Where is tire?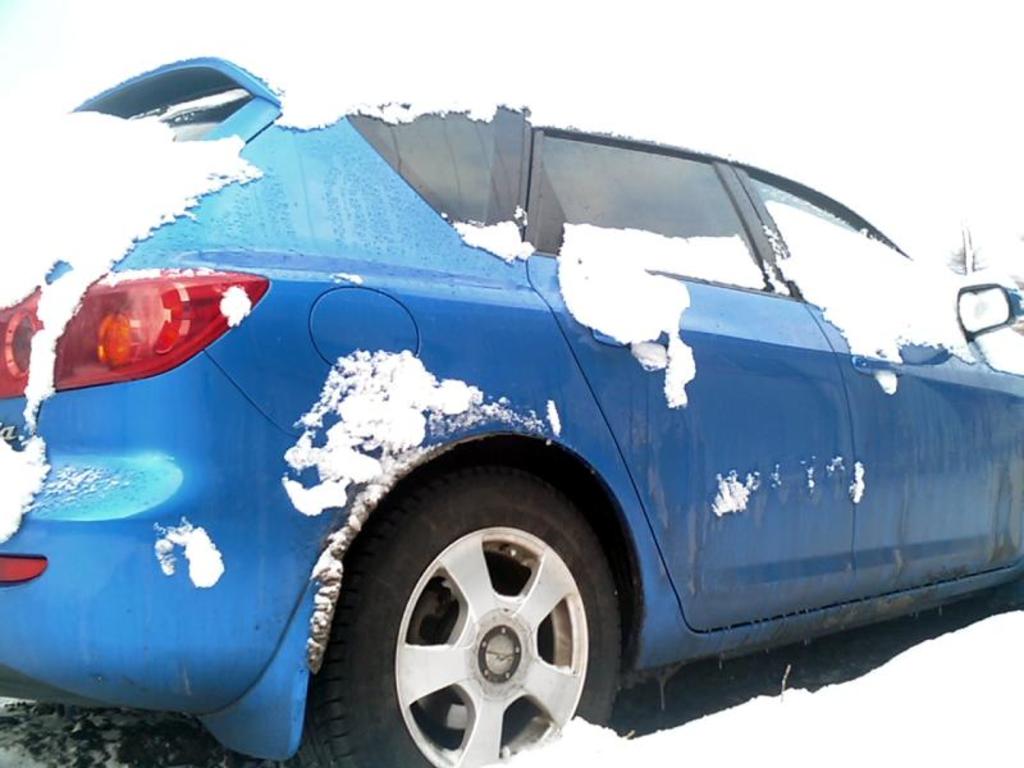
(289, 463, 625, 767).
